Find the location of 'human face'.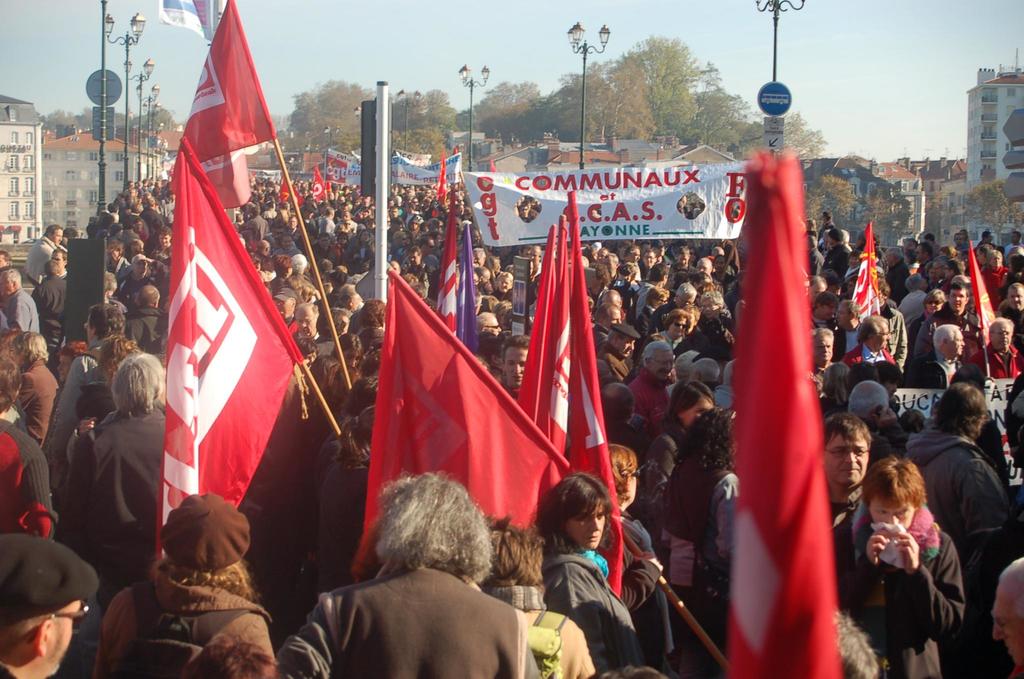
Location: {"x1": 611, "y1": 309, "x2": 623, "y2": 320}.
